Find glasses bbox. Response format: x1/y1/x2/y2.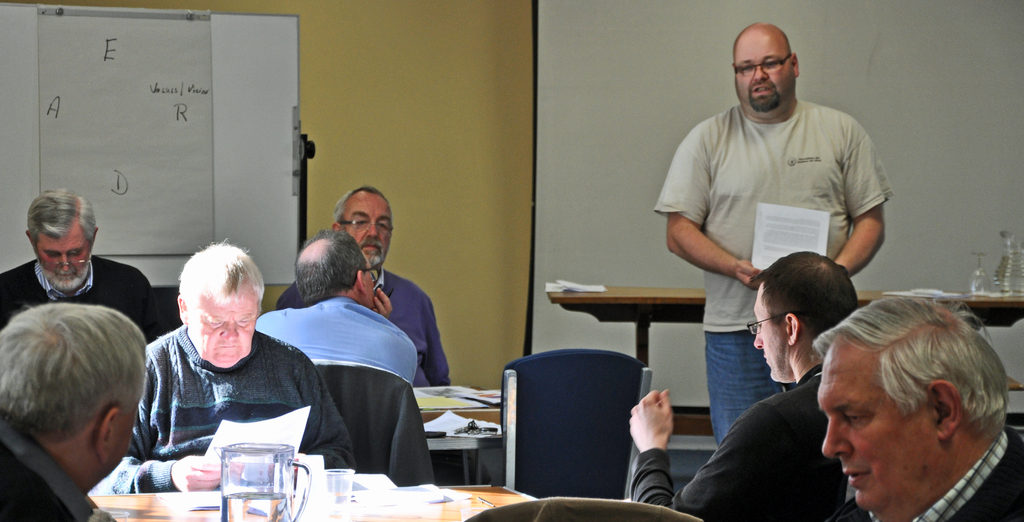
34/240/97/271.
